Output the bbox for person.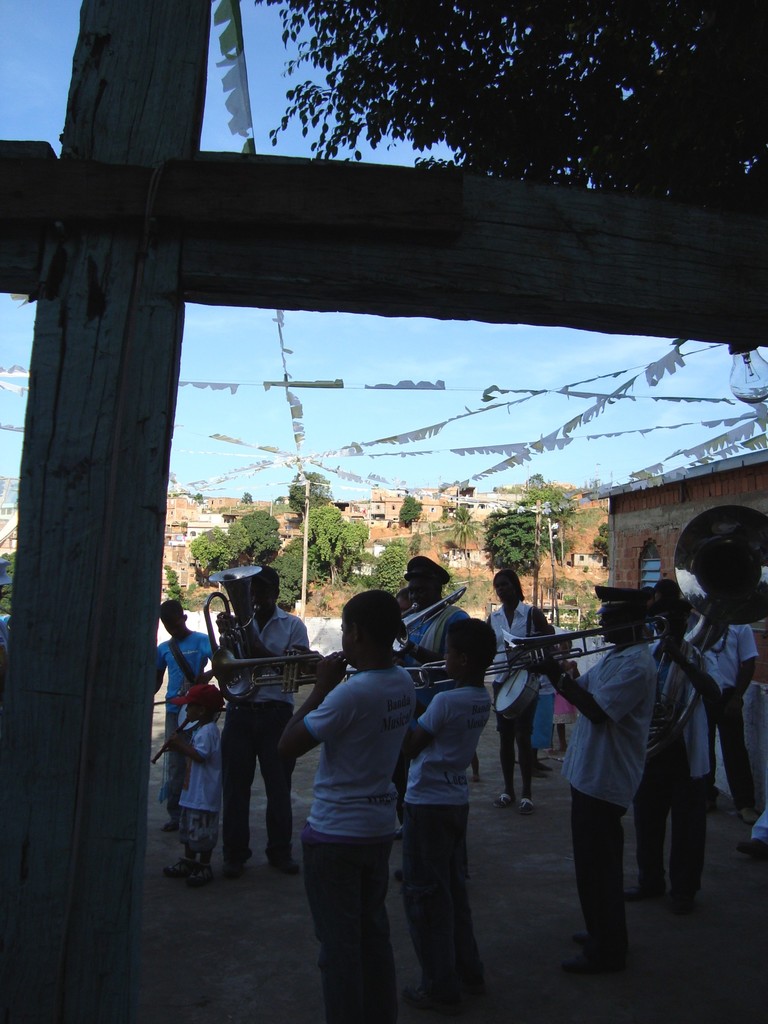
detection(411, 626, 490, 1023).
